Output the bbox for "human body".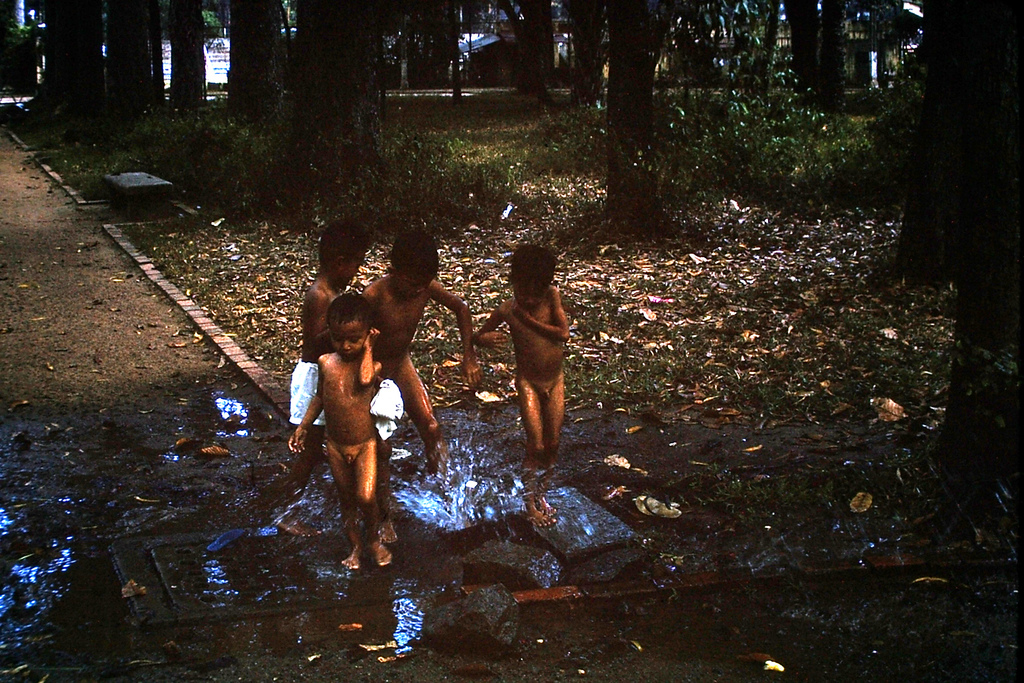
left=371, top=277, right=491, bottom=504.
